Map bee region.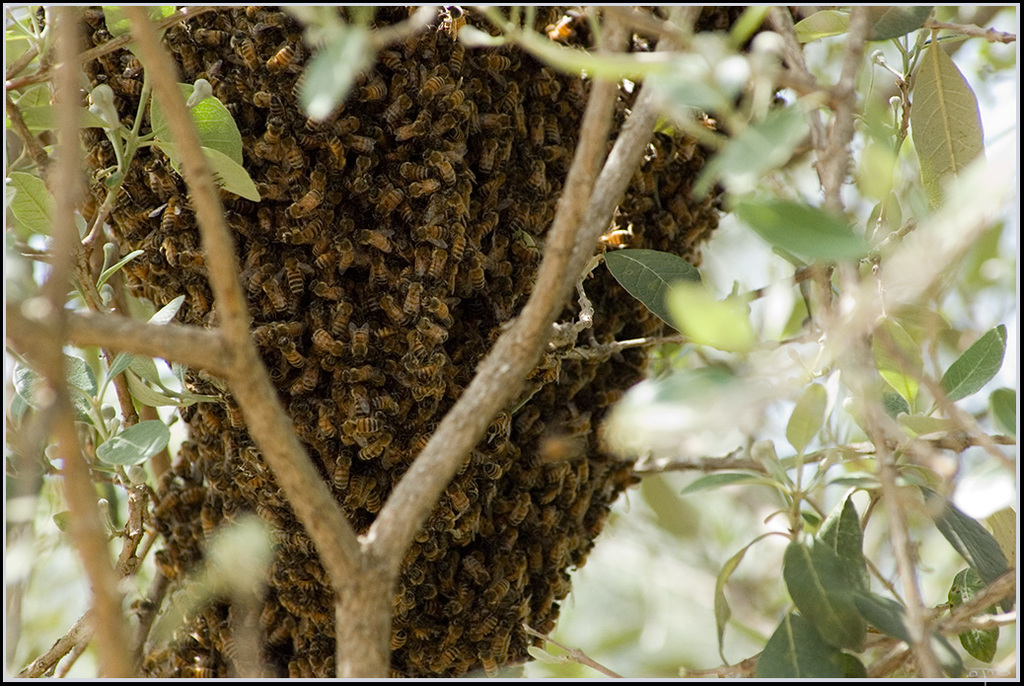
Mapped to (259,180,282,203).
